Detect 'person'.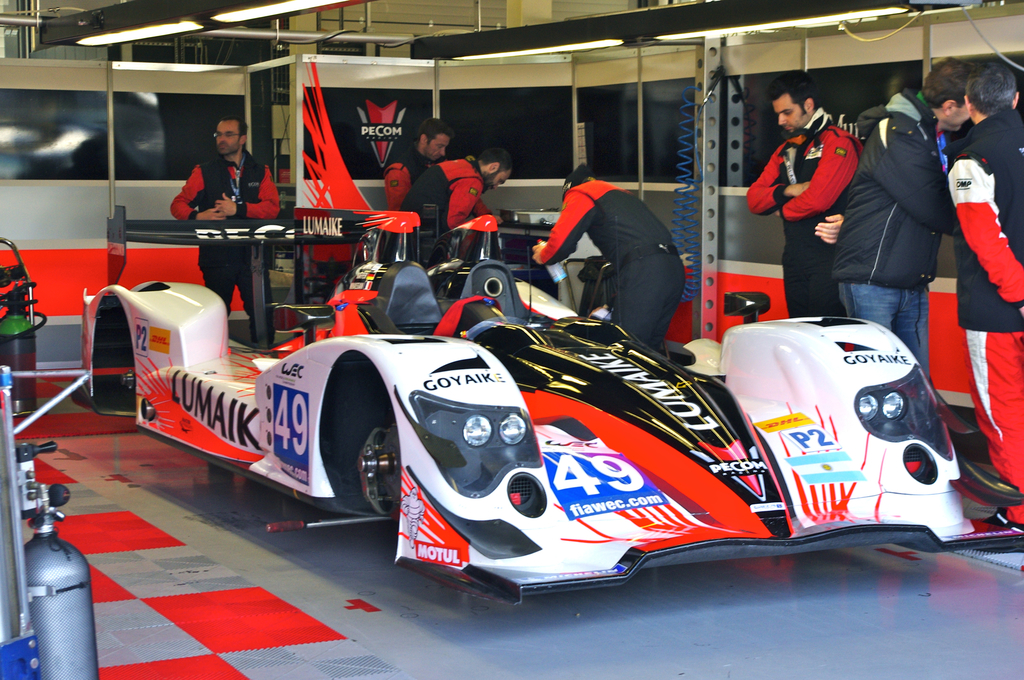
Detected at x1=939, y1=70, x2=1023, y2=533.
